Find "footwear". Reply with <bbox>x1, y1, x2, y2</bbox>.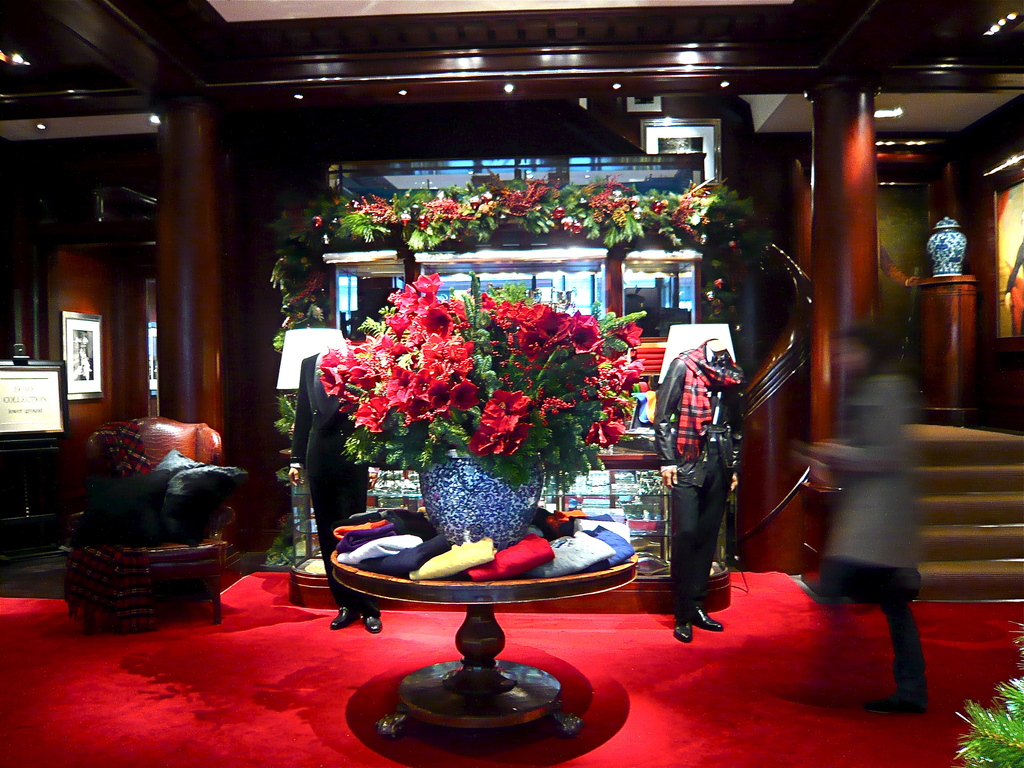
<bbox>700, 604, 724, 623</bbox>.
